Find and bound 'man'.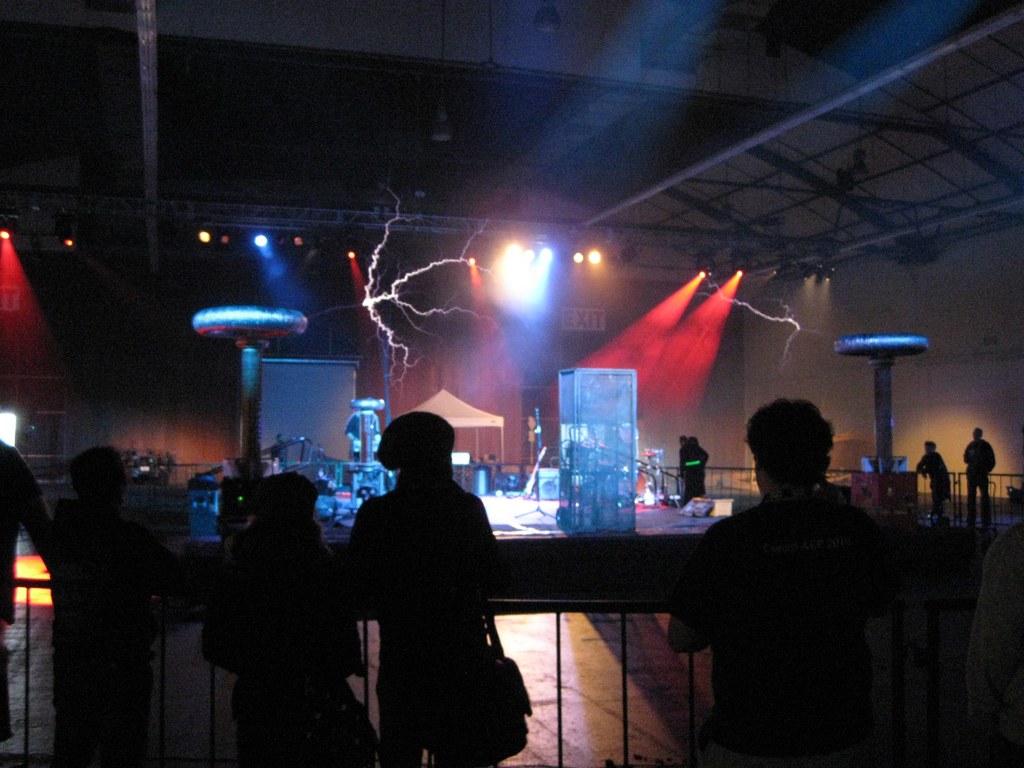
Bound: (x1=961, y1=427, x2=996, y2=526).
